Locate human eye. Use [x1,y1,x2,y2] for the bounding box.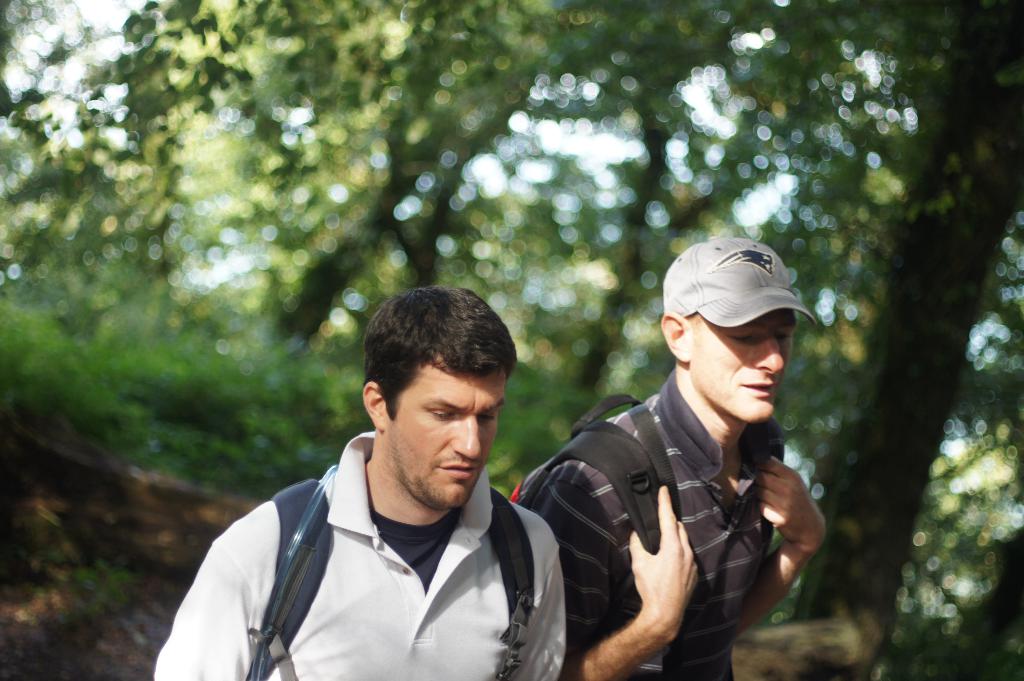
[781,333,794,351].
